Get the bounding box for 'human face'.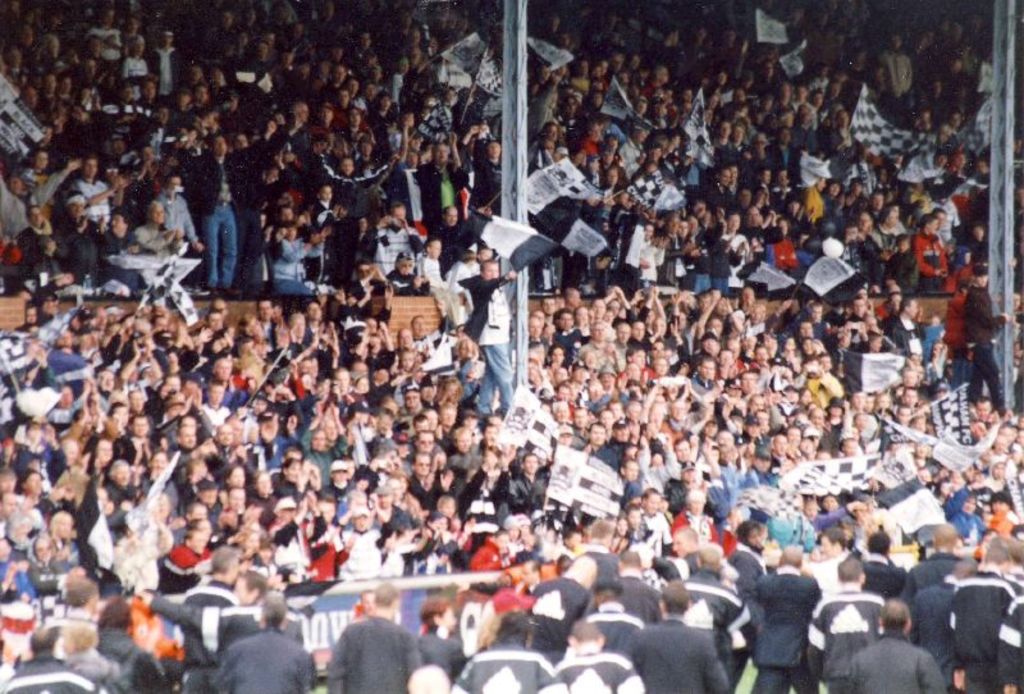
BBox(238, 583, 252, 606).
